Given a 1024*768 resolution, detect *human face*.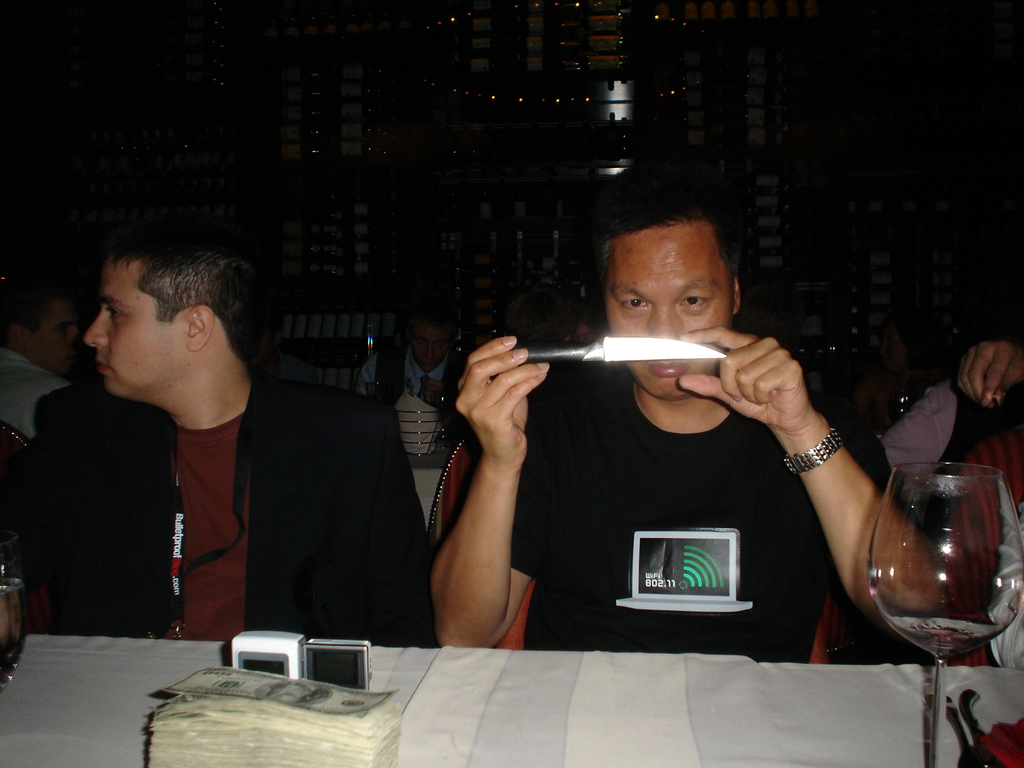
box=[564, 321, 592, 343].
